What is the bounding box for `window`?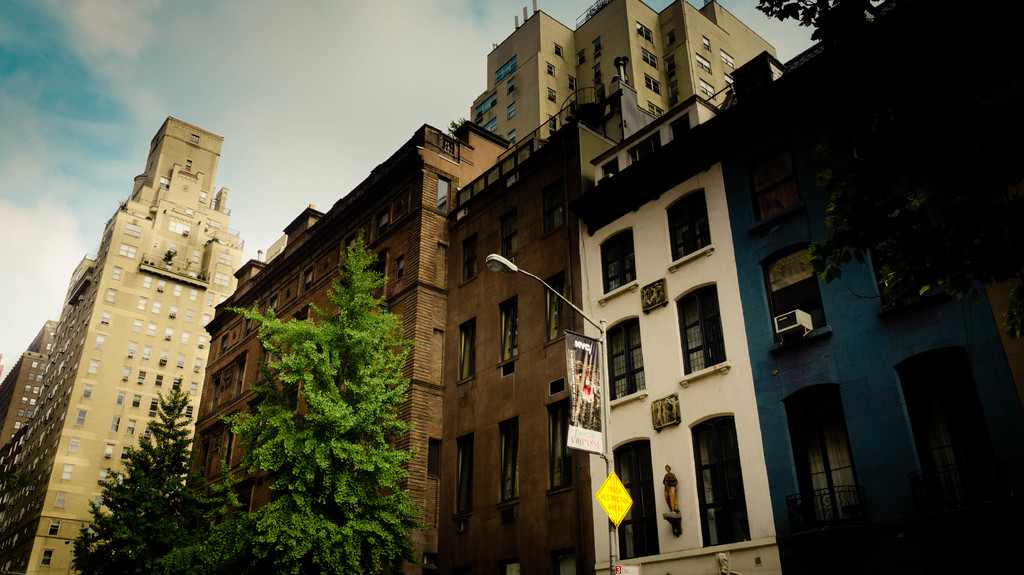
695:406:752:525.
